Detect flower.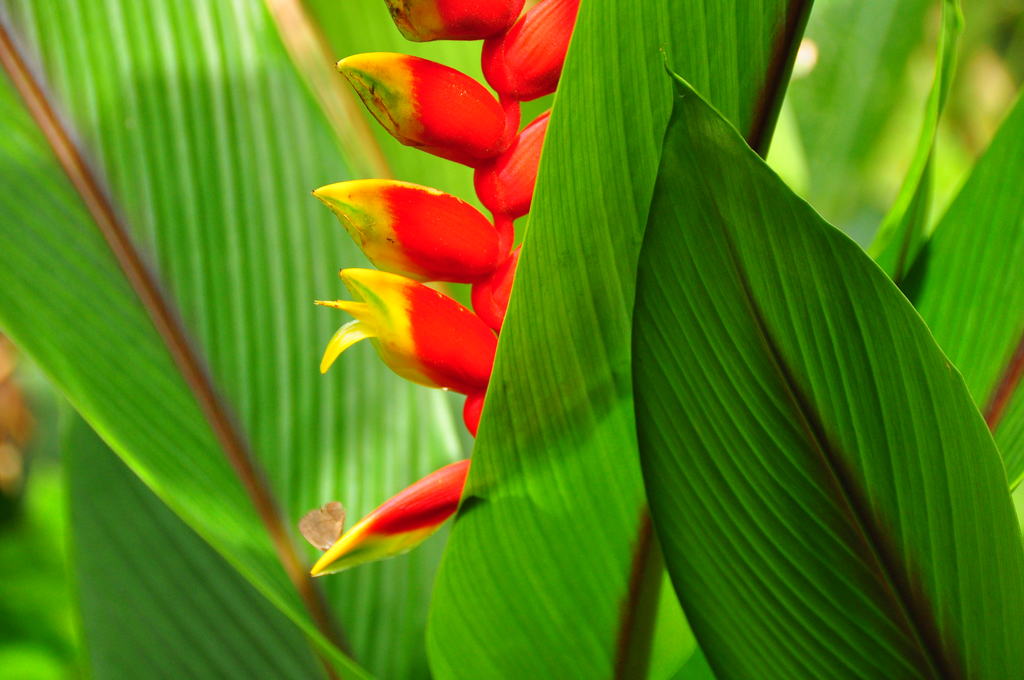
Detected at x1=335 y1=50 x2=510 y2=173.
